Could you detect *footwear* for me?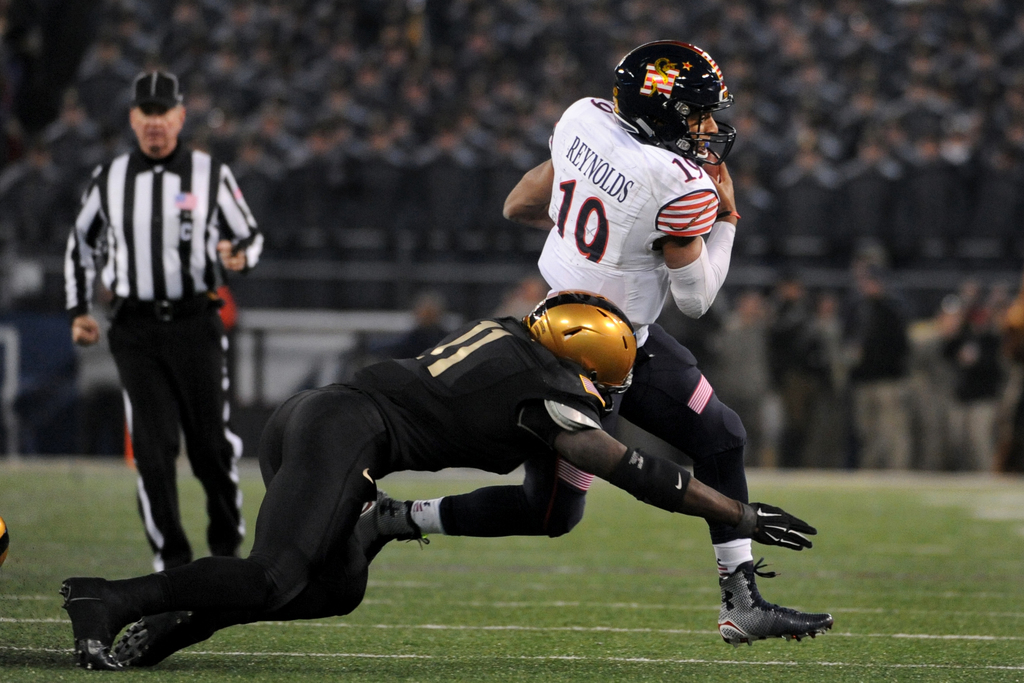
Detection result: {"x1": 351, "y1": 488, "x2": 426, "y2": 574}.
